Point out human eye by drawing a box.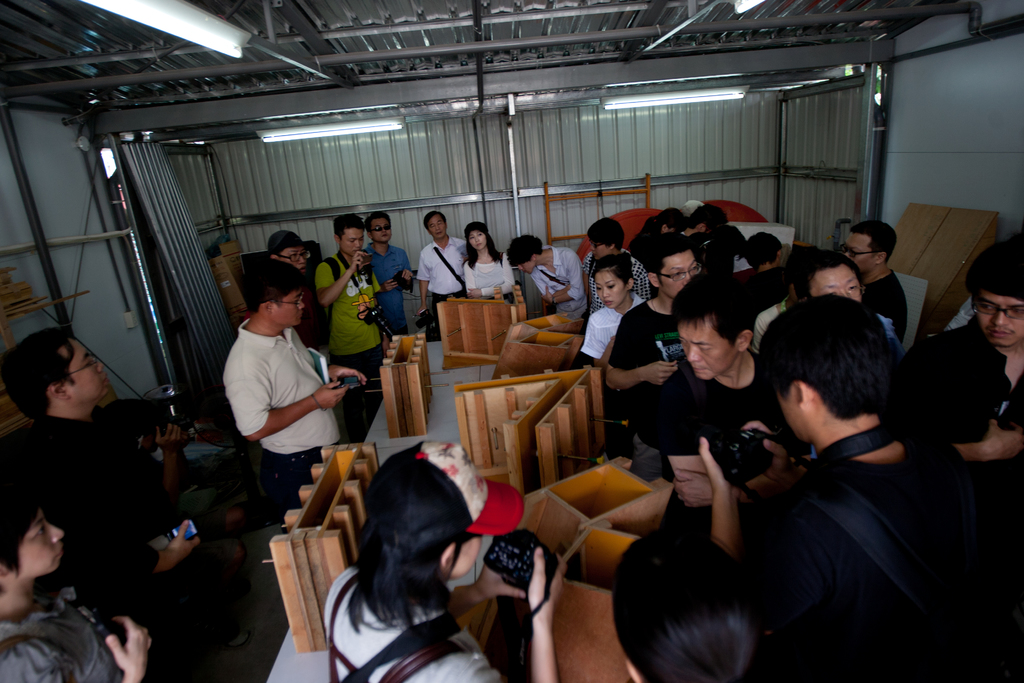
locate(477, 233, 483, 238).
